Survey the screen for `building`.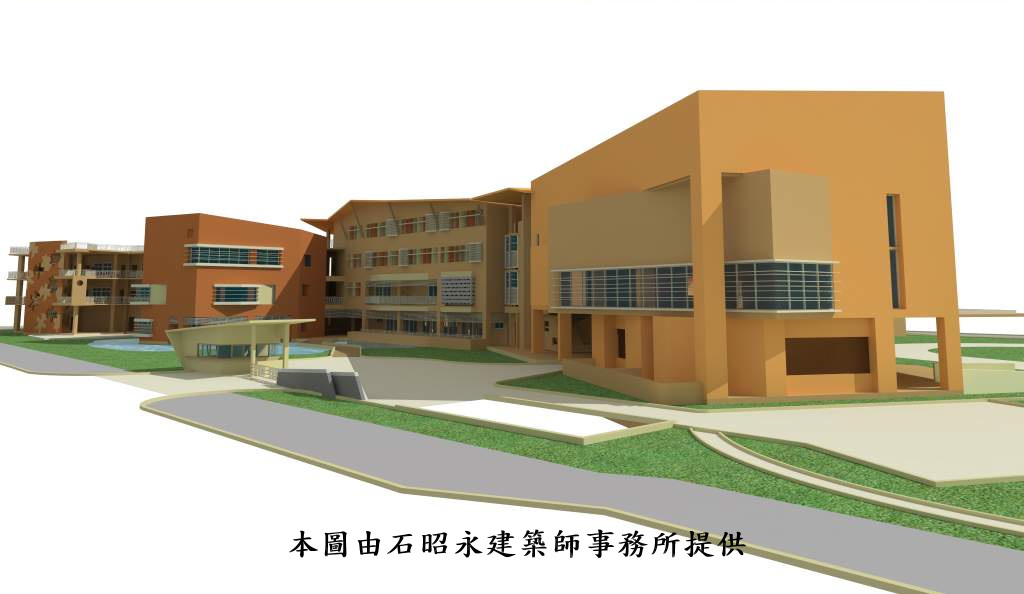
Survey found: <region>0, 225, 161, 353</region>.
